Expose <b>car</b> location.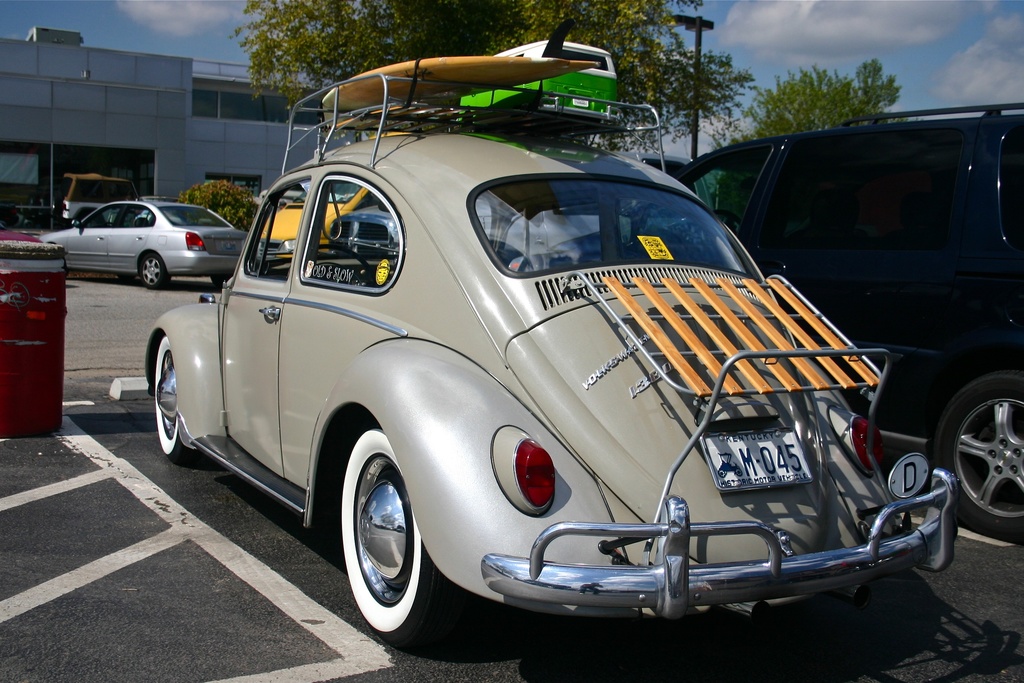
Exposed at (143, 101, 1011, 542).
